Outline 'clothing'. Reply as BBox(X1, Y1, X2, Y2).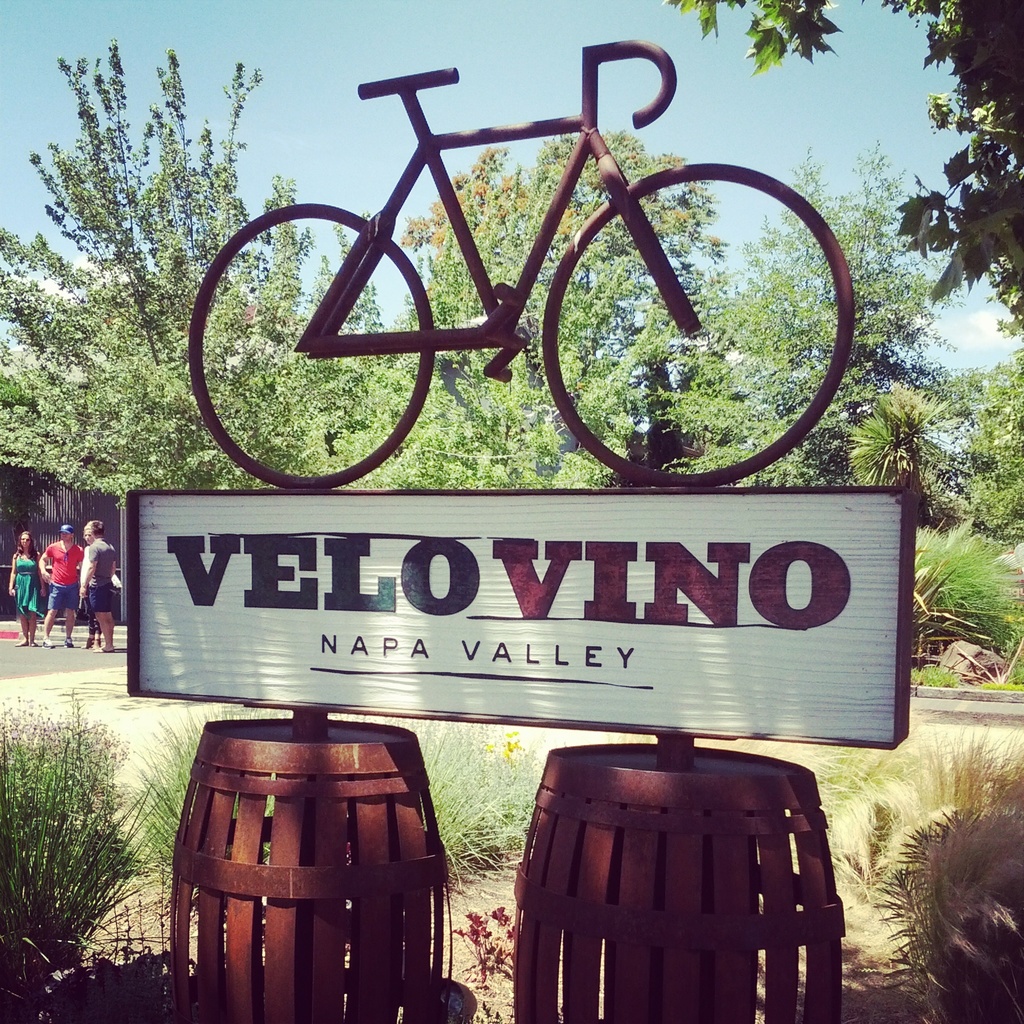
BBox(85, 534, 115, 616).
